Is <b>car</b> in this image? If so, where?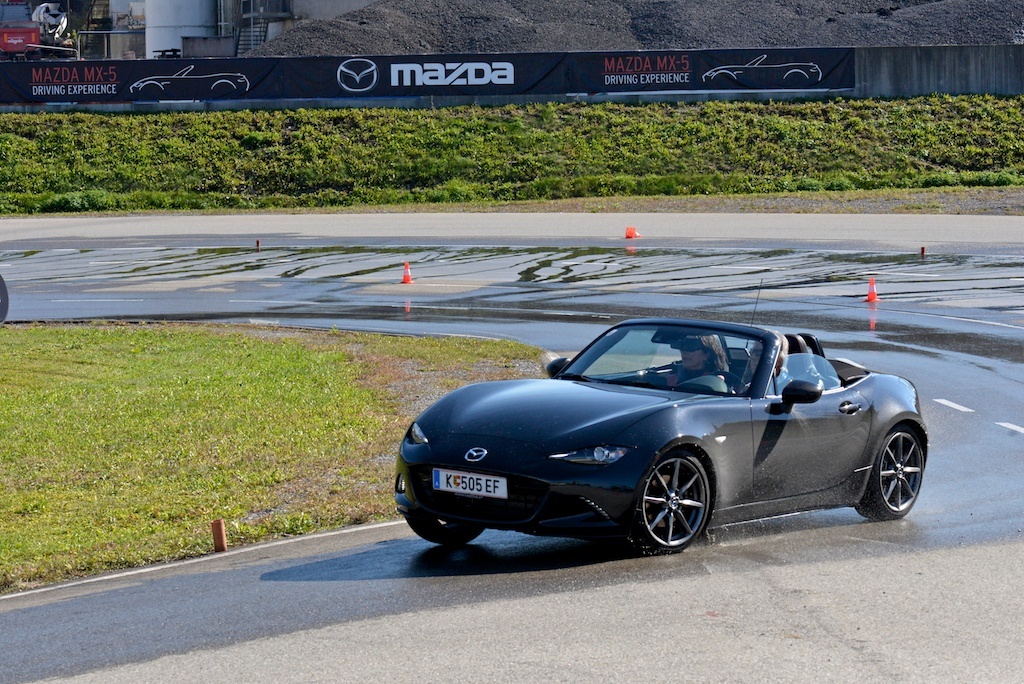
Yes, at (x1=387, y1=307, x2=929, y2=562).
